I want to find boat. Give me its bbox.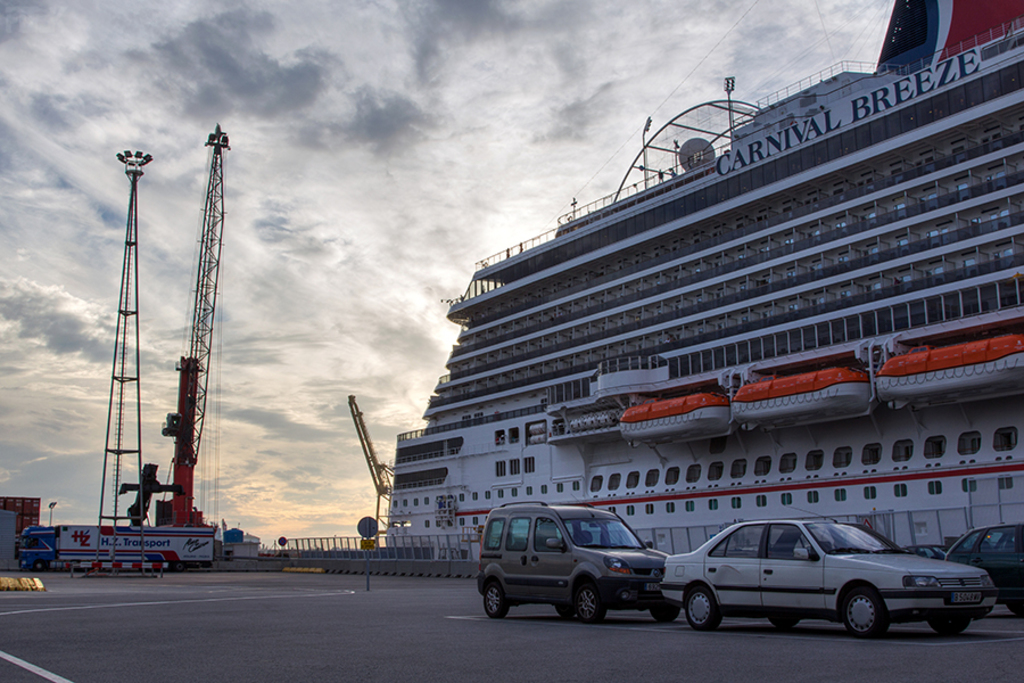
(327,48,1023,535).
